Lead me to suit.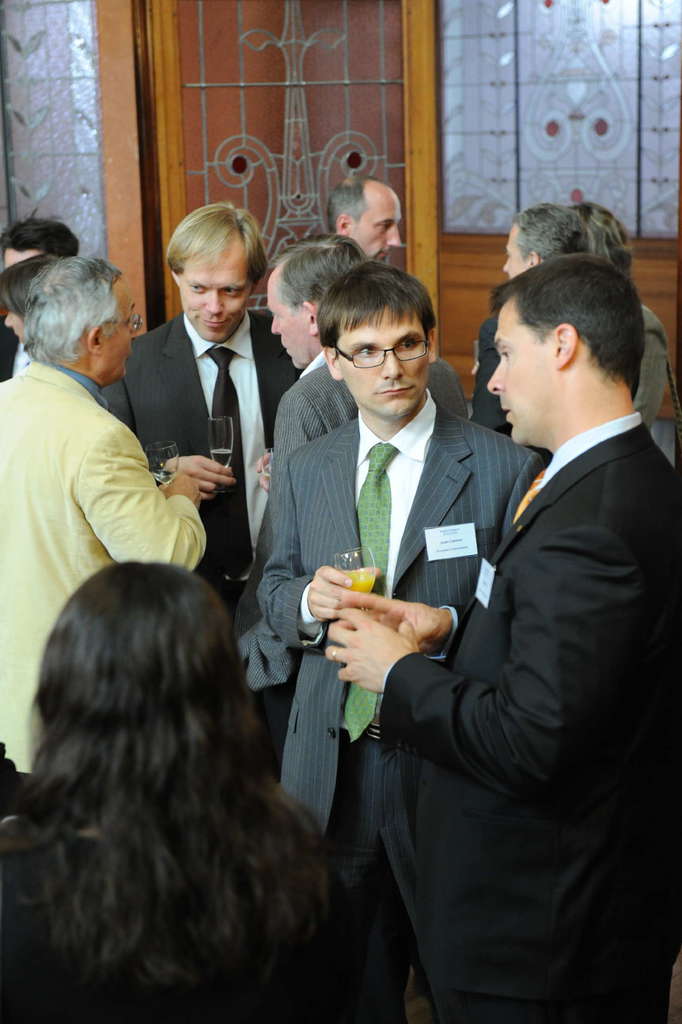
Lead to 391, 287, 668, 1009.
